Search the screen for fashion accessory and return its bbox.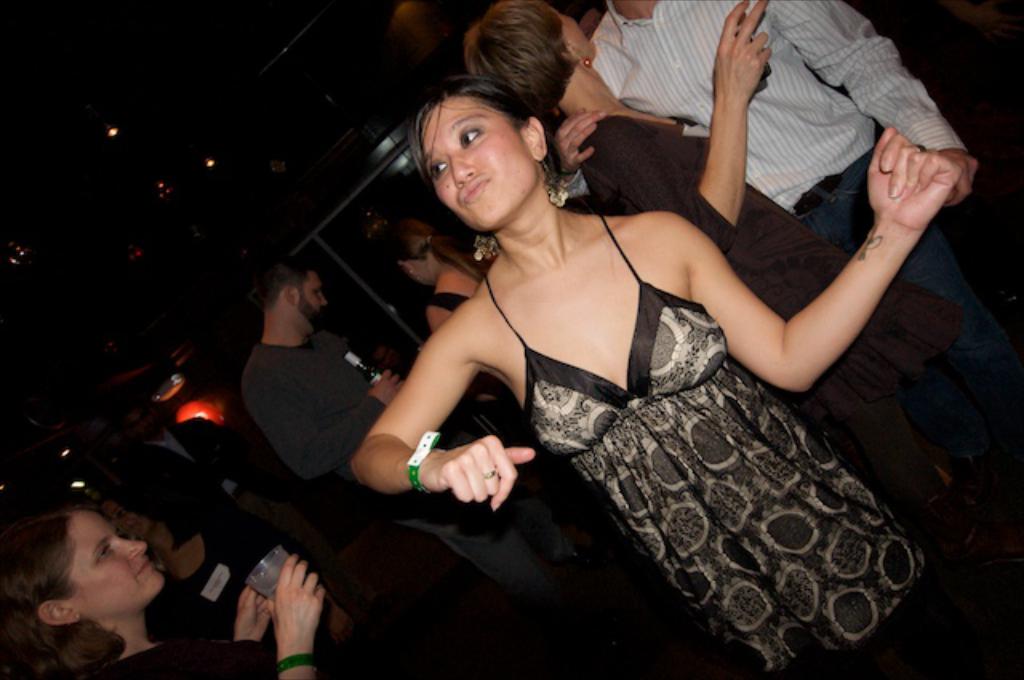
Found: [left=539, top=165, right=562, bottom=205].
